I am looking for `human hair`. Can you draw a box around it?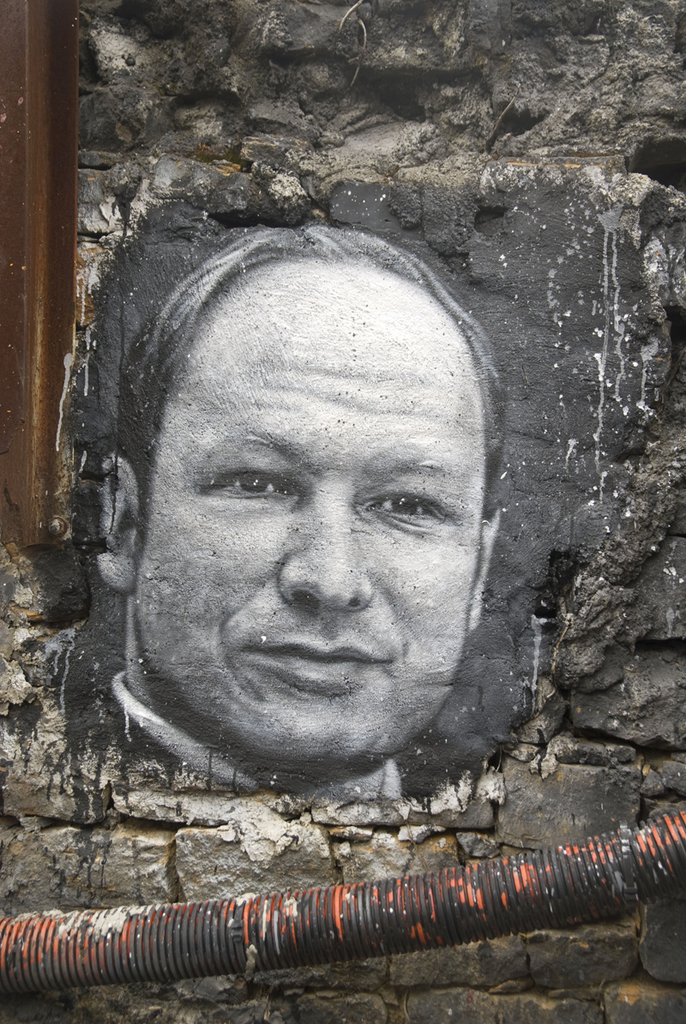
Sure, the bounding box is [123,222,510,532].
